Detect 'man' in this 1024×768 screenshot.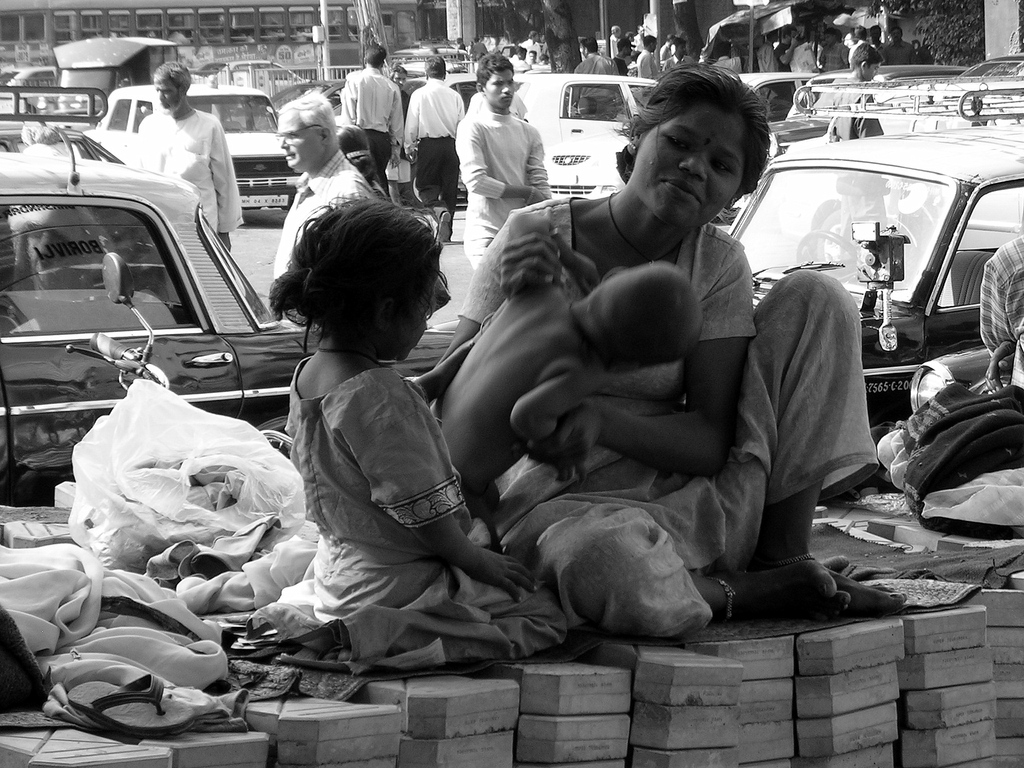
Detection: <box>664,29,696,69</box>.
